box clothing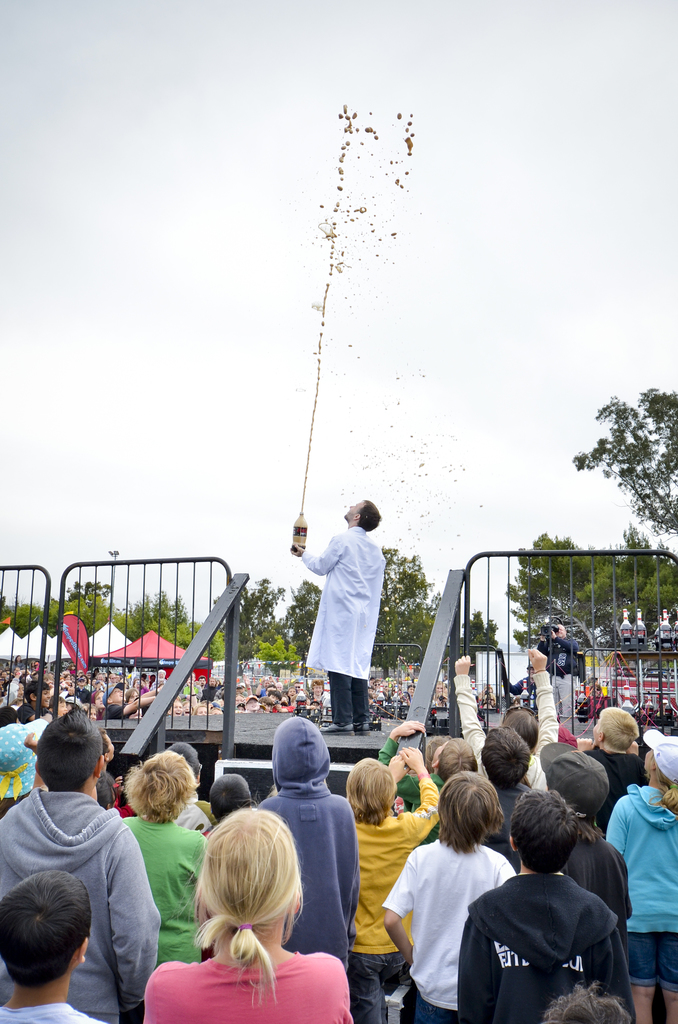
<bbox>141, 946, 351, 1023</bbox>
